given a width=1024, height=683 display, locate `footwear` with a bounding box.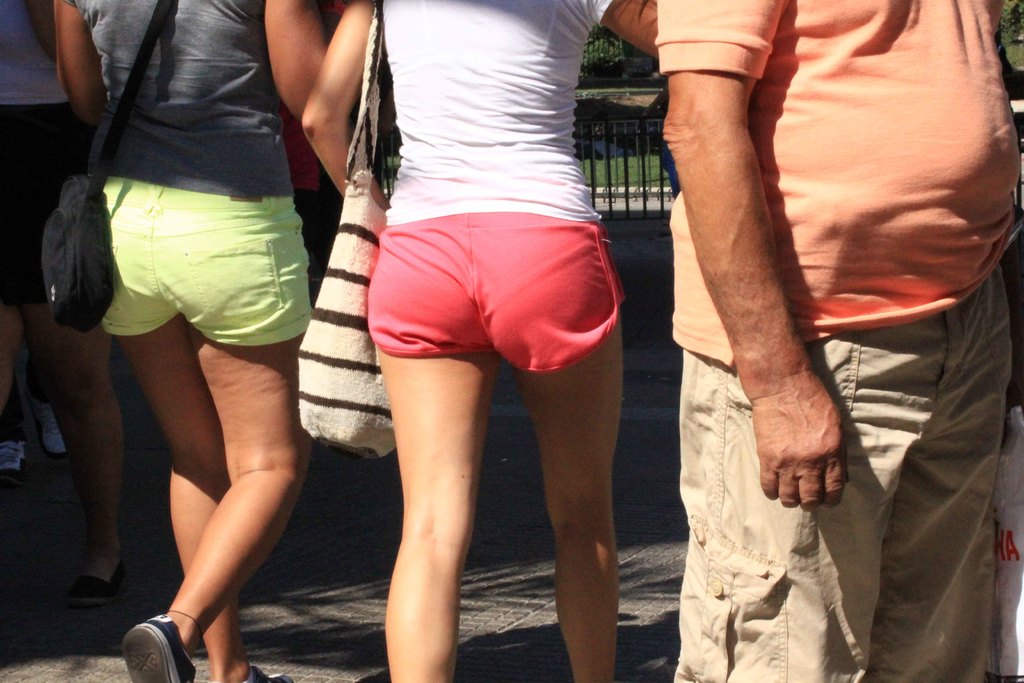
Located: Rect(239, 660, 292, 682).
